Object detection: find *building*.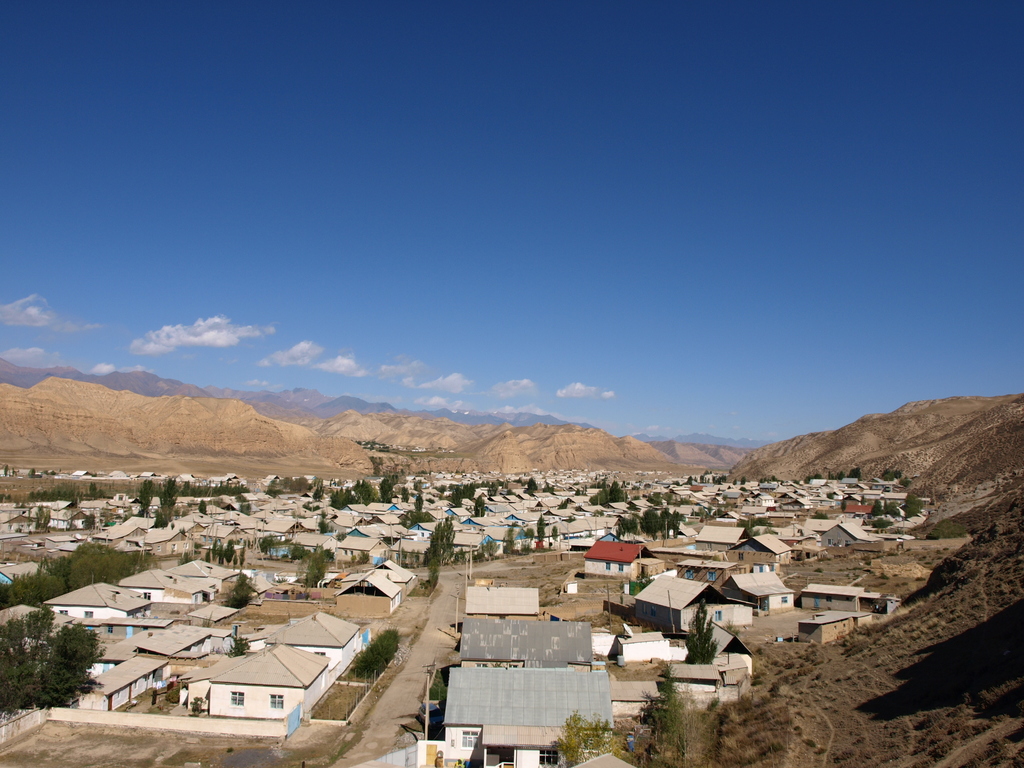
box=[586, 540, 654, 577].
